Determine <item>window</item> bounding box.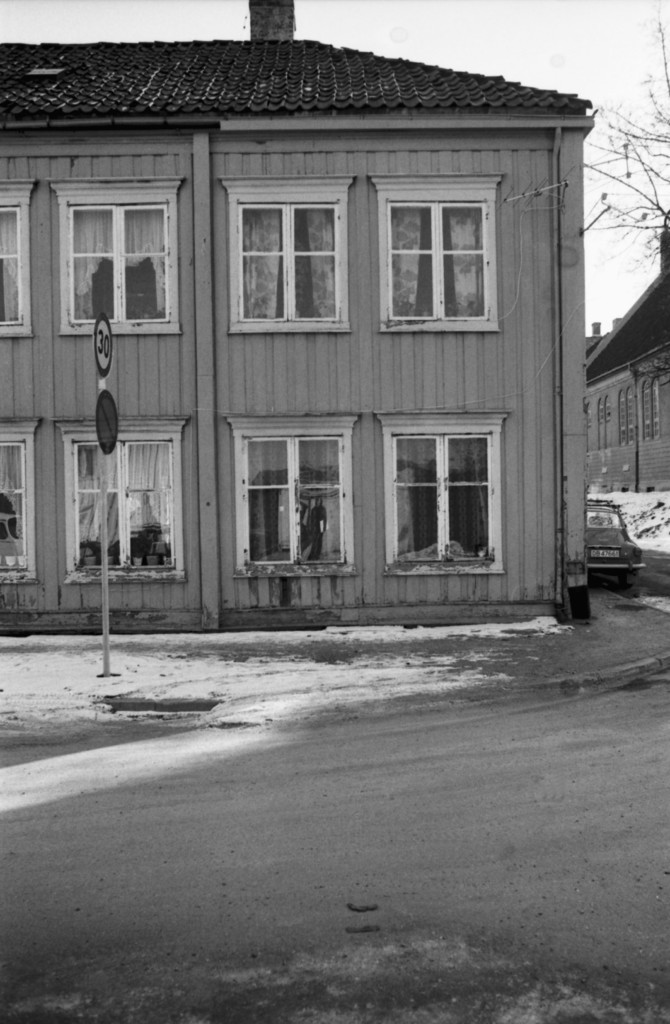
Determined: [left=370, top=173, right=505, bottom=332].
